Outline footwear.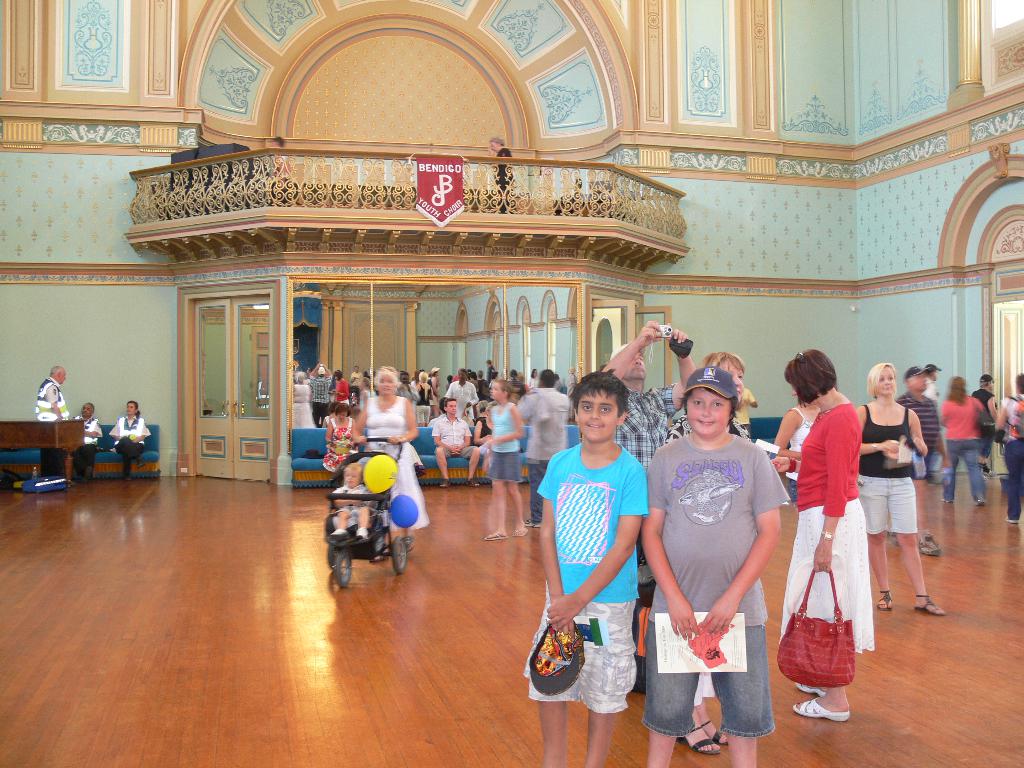
Outline: 1005/516/1017/525.
